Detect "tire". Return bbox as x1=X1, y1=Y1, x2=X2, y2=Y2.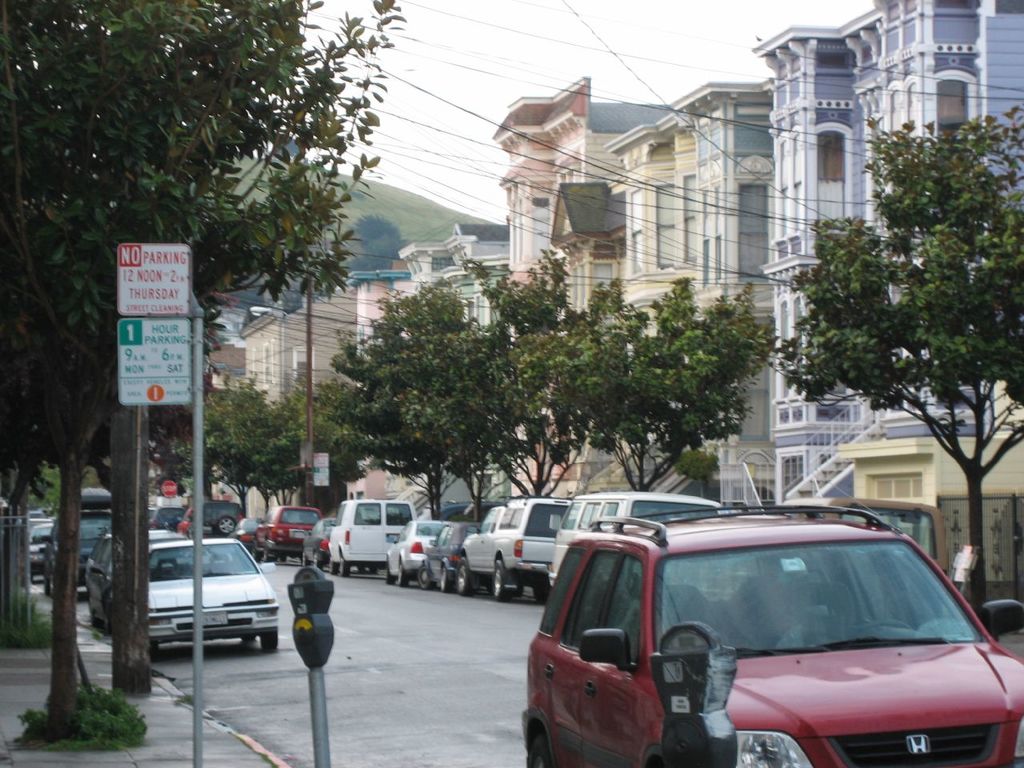
x1=260, y1=638, x2=280, y2=652.
